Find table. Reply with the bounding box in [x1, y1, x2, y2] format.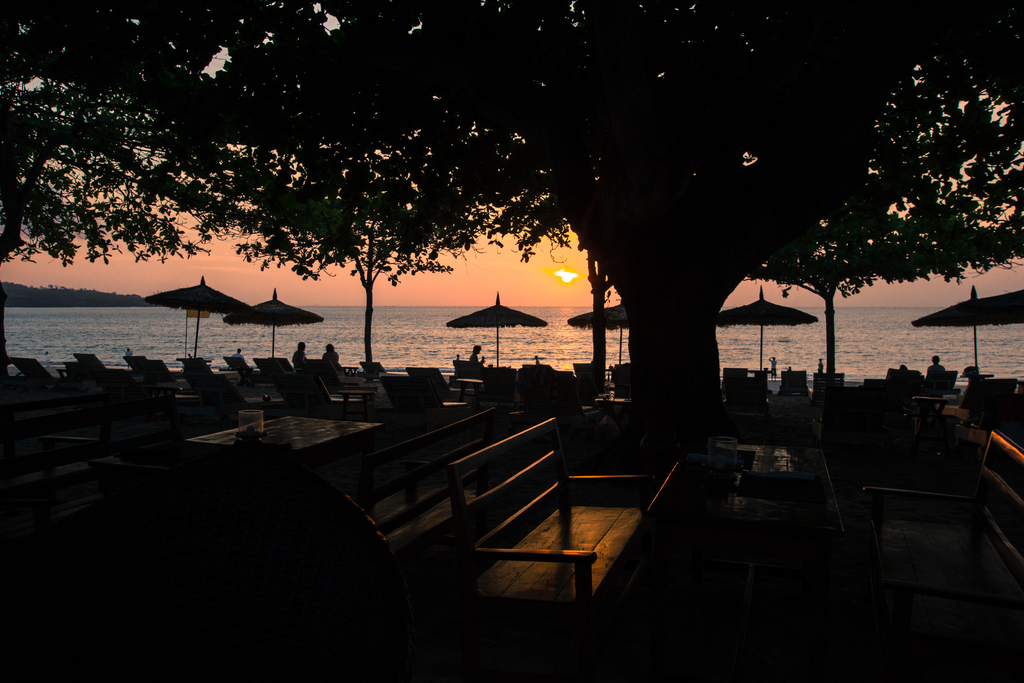
[186, 404, 388, 502].
